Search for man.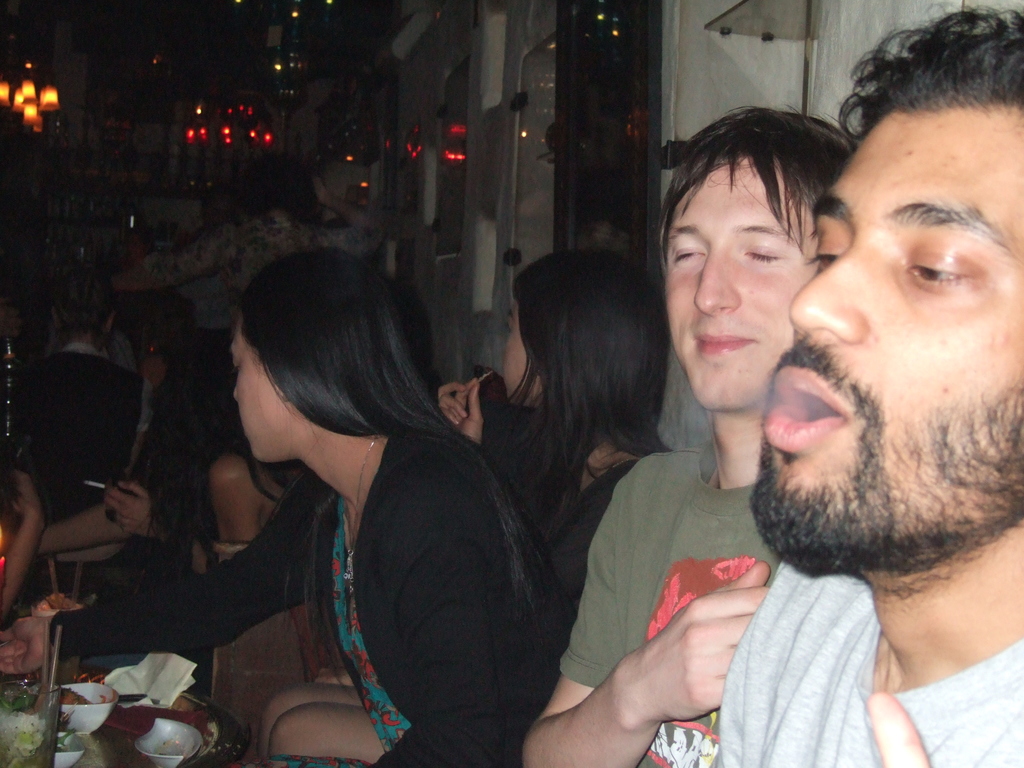
Found at (720,17,1023,767).
